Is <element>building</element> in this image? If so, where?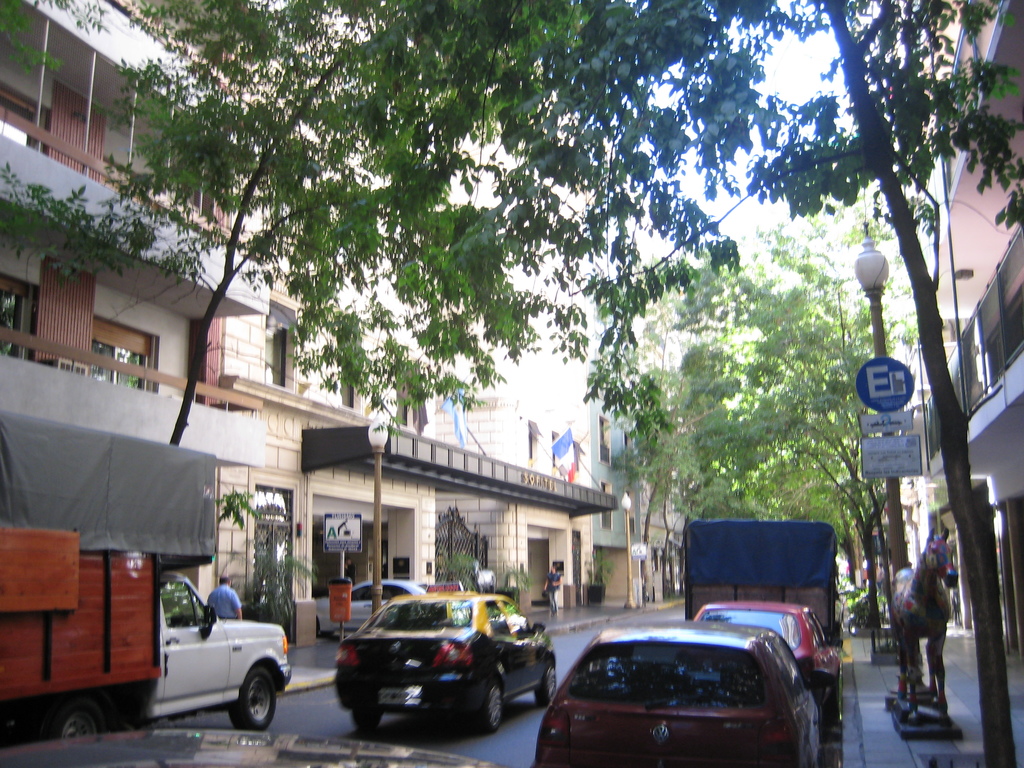
Yes, at 0,0,263,746.
